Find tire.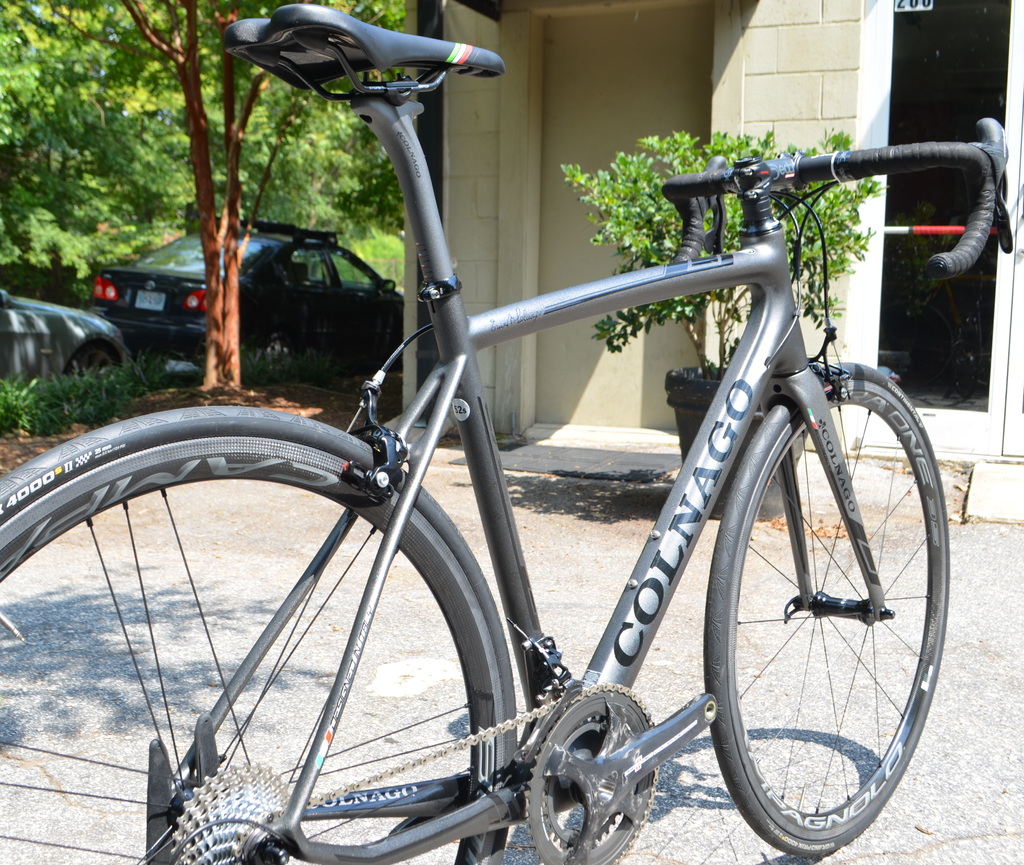
bbox=[707, 367, 952, 851].
